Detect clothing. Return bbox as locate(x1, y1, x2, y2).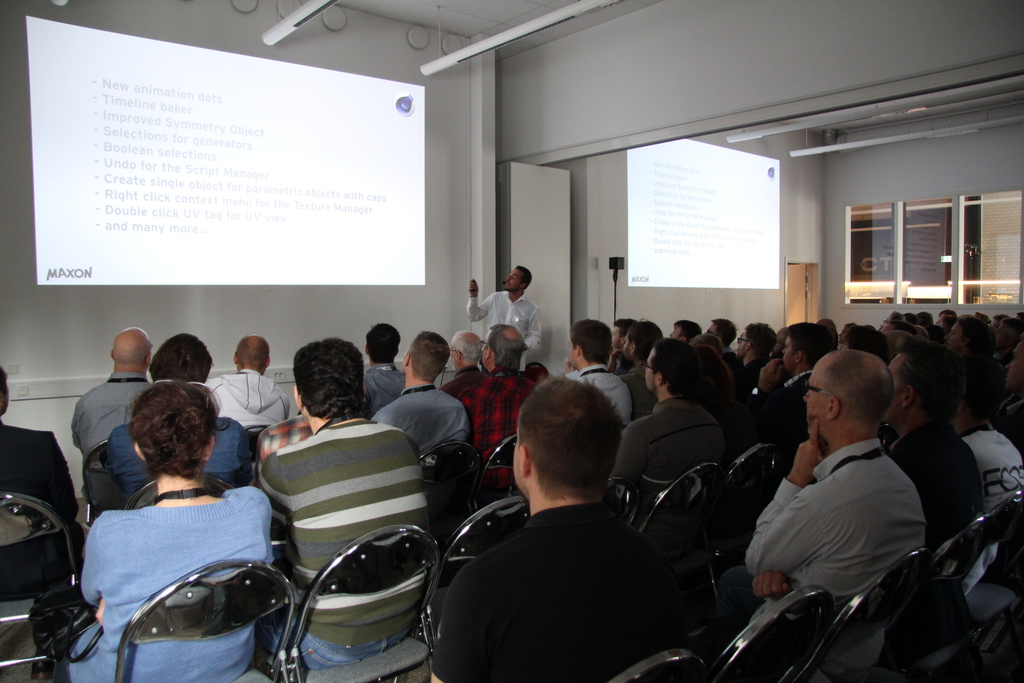
locate(70, 374, 152, 464).
